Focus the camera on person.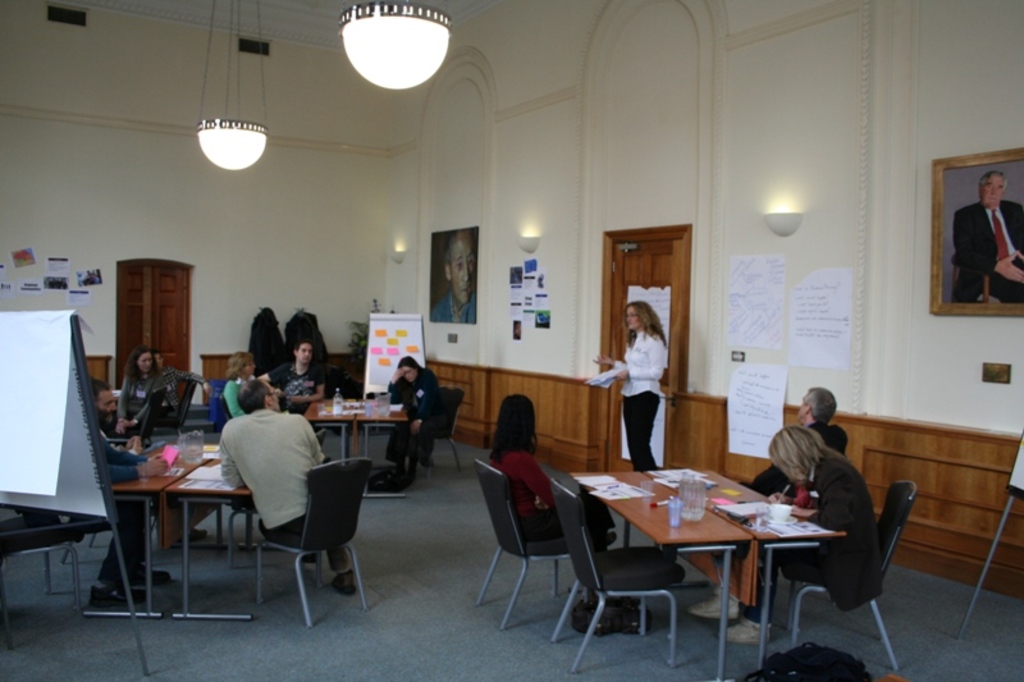
Focus region: Rect(428, 228, 479, 325).
